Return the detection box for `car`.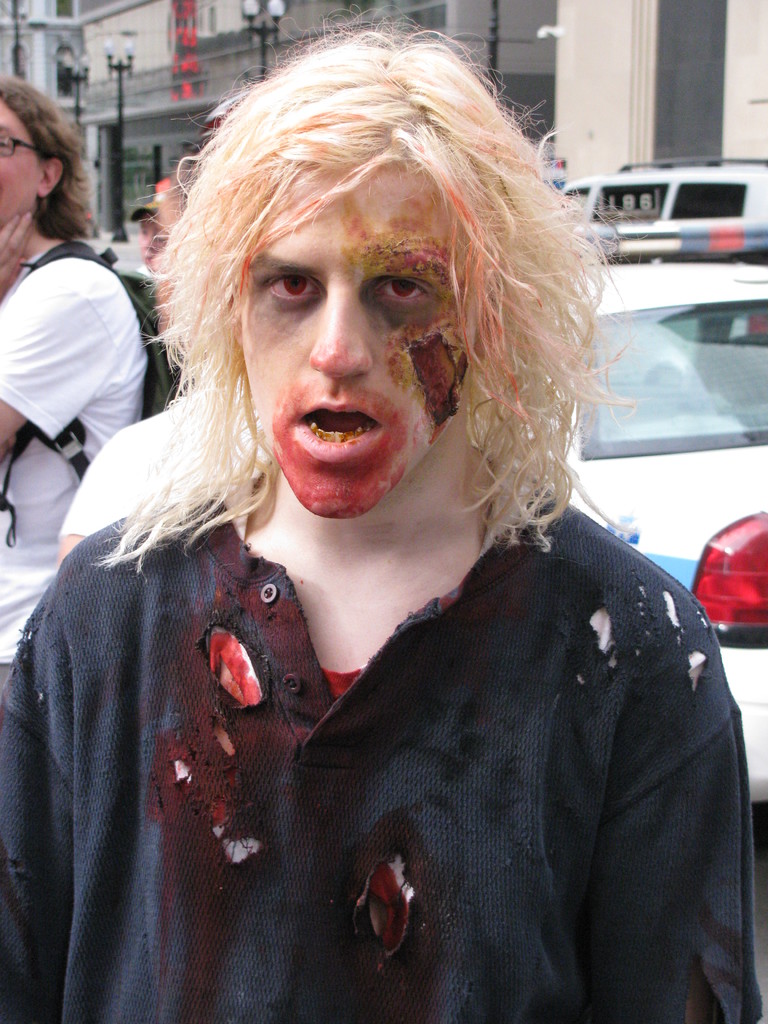
box(547, 154, 767, 268).
